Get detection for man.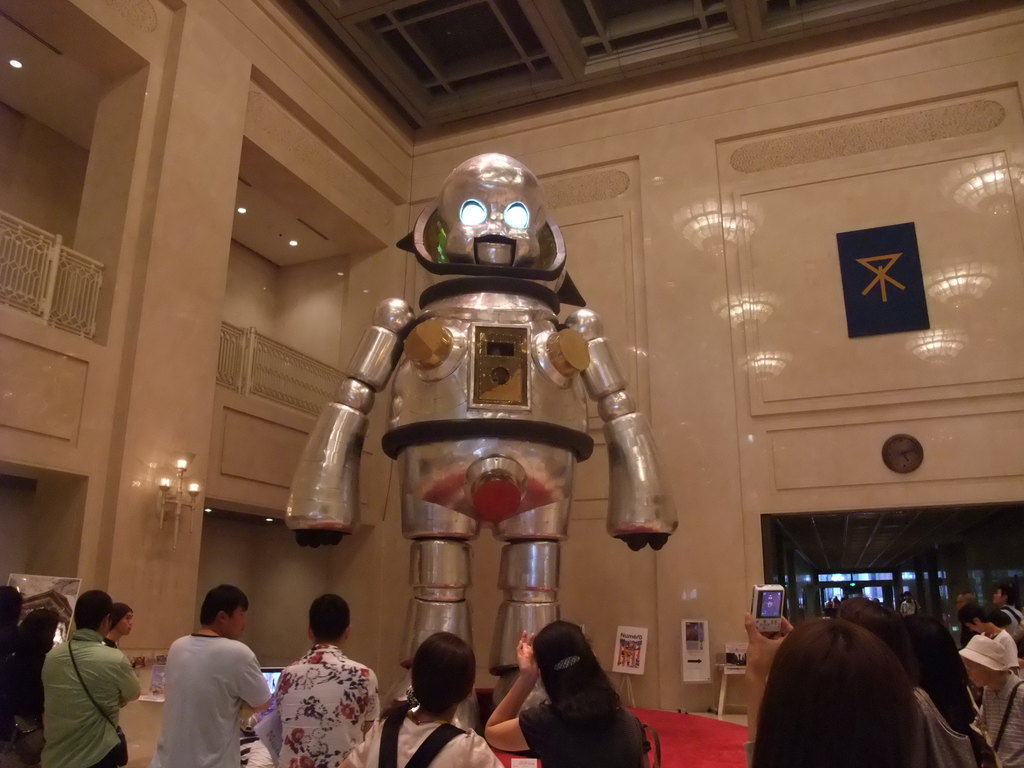
Detection: 956, 602, 1021, 675.
